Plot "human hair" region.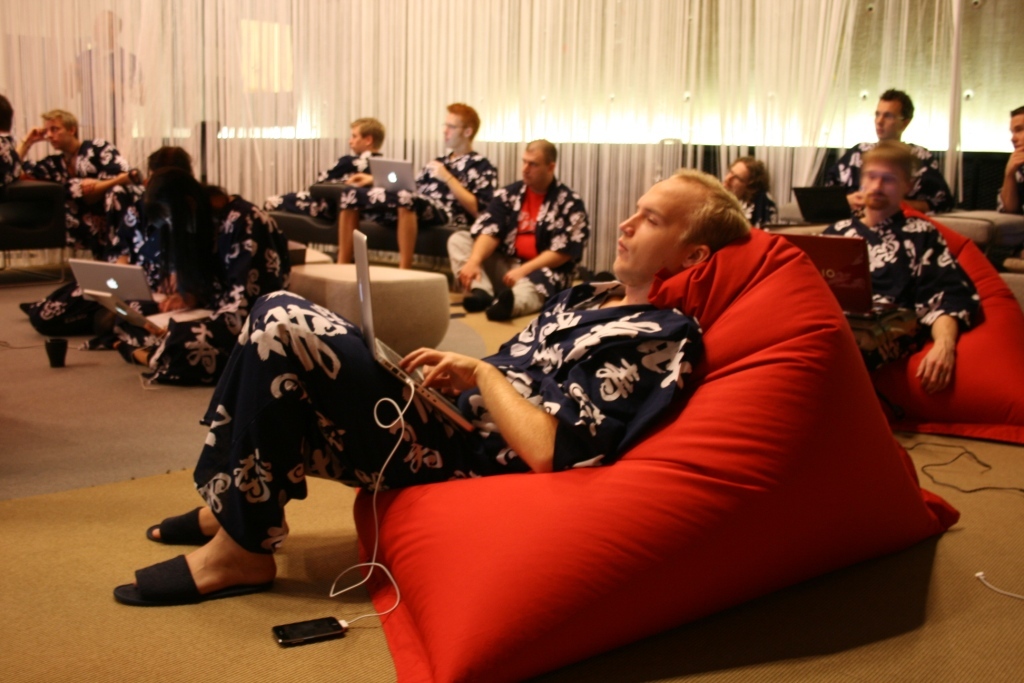
Plotted at 735:154:777:223.
